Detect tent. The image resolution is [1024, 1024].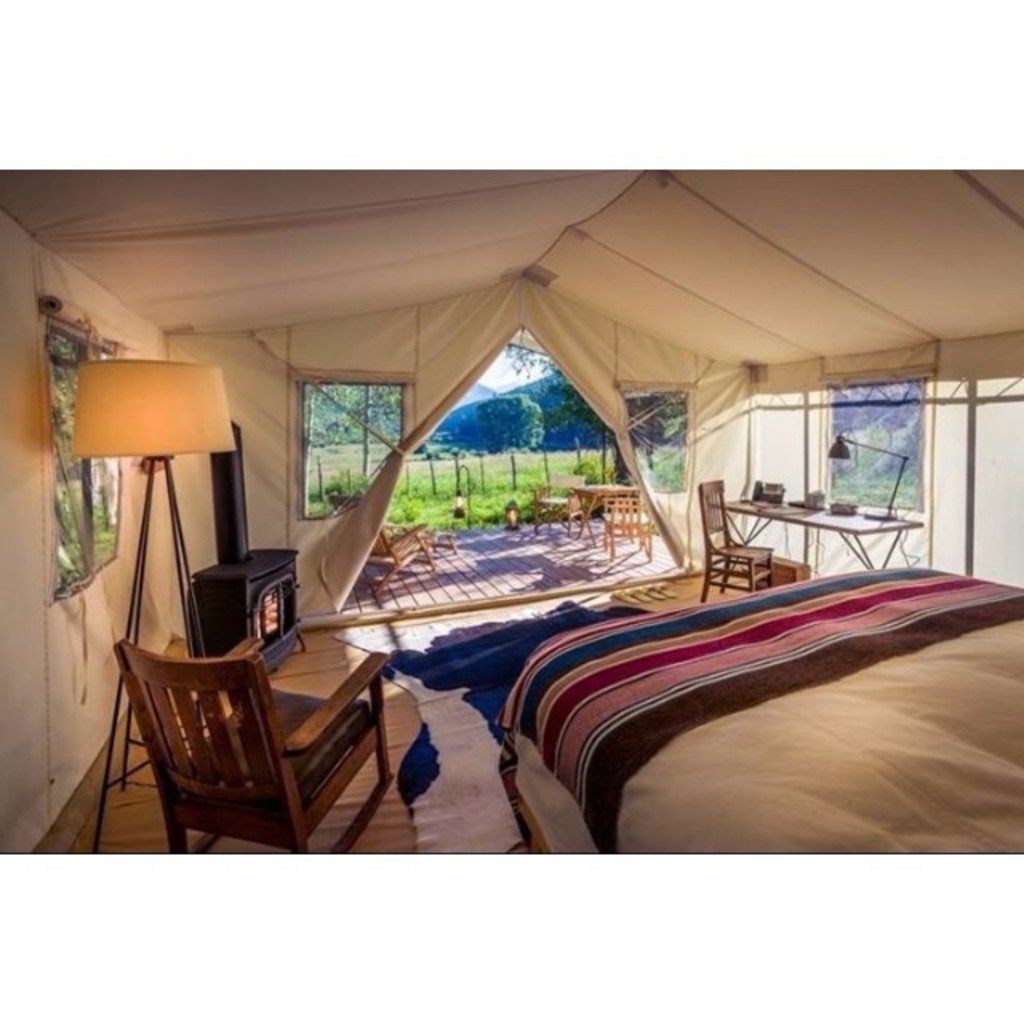
locate(26, 170, 1023, 872).
